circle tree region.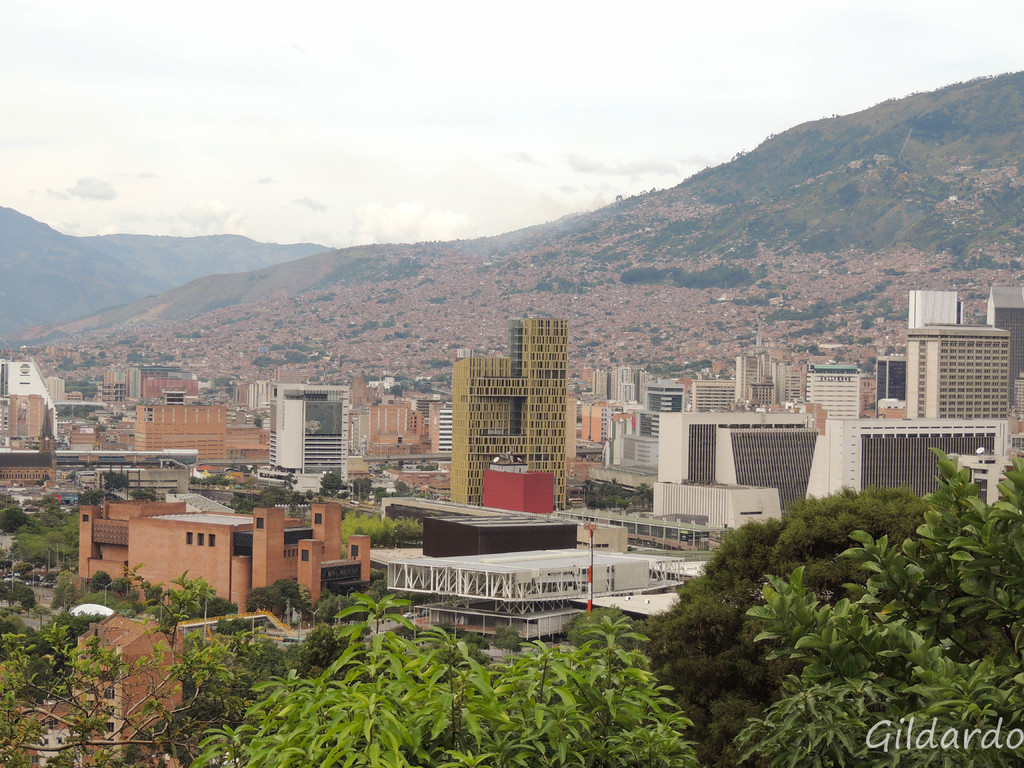
Region: <box>0,621,257,767</box>.
